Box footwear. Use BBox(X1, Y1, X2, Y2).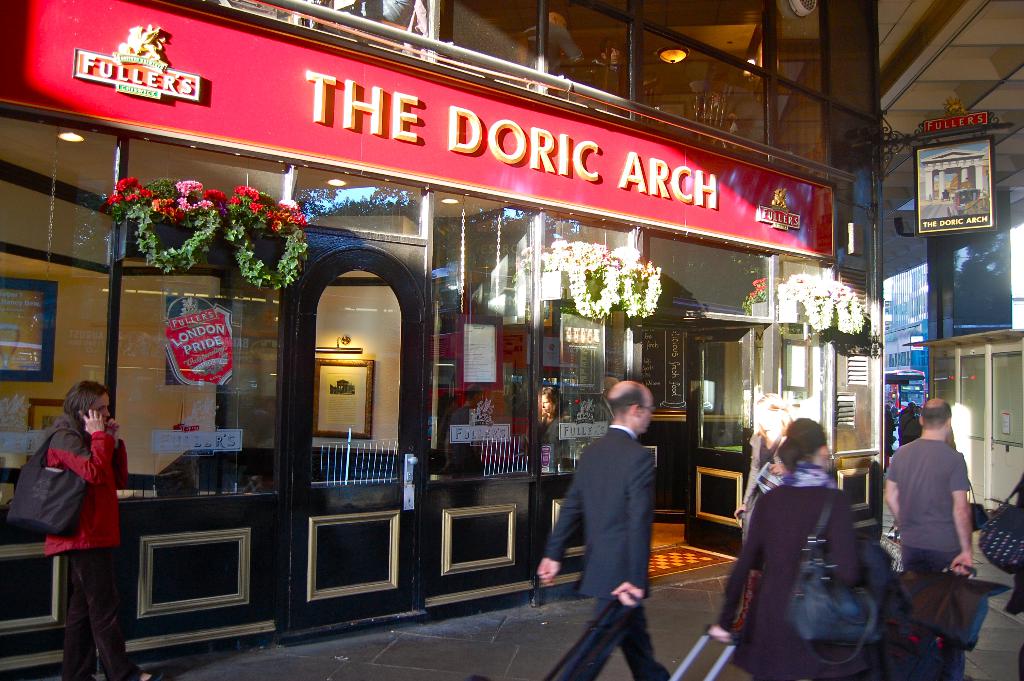
BBox(134, 672, 163, 680).
